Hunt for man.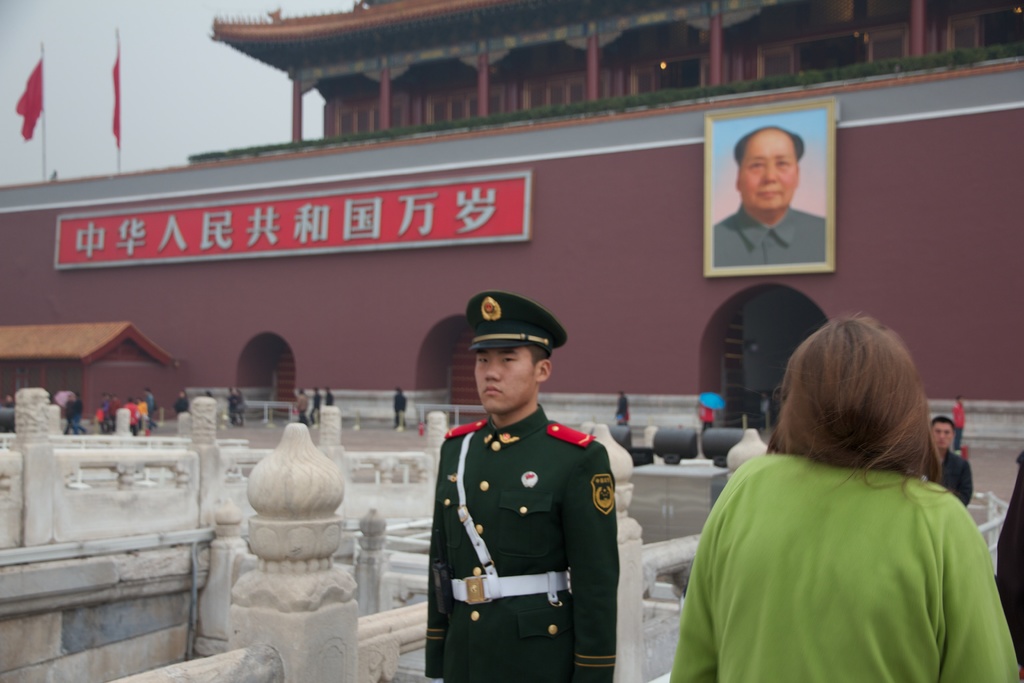
Hunted down at select_region(425, 263, 633, 671).
